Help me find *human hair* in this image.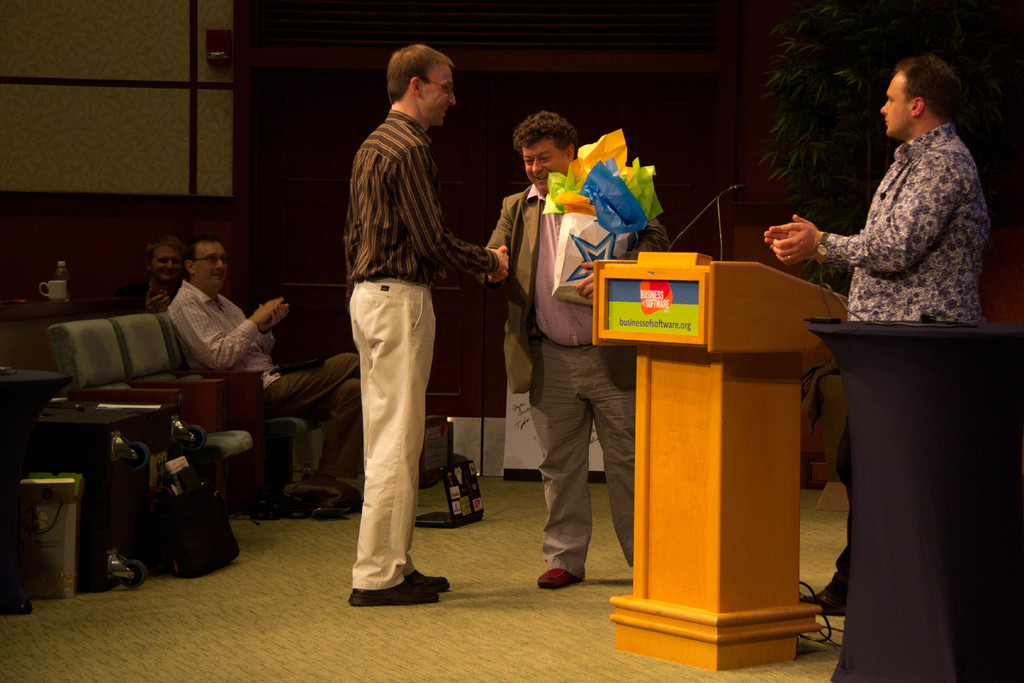
Found it: 385, 45, 456, 109.
